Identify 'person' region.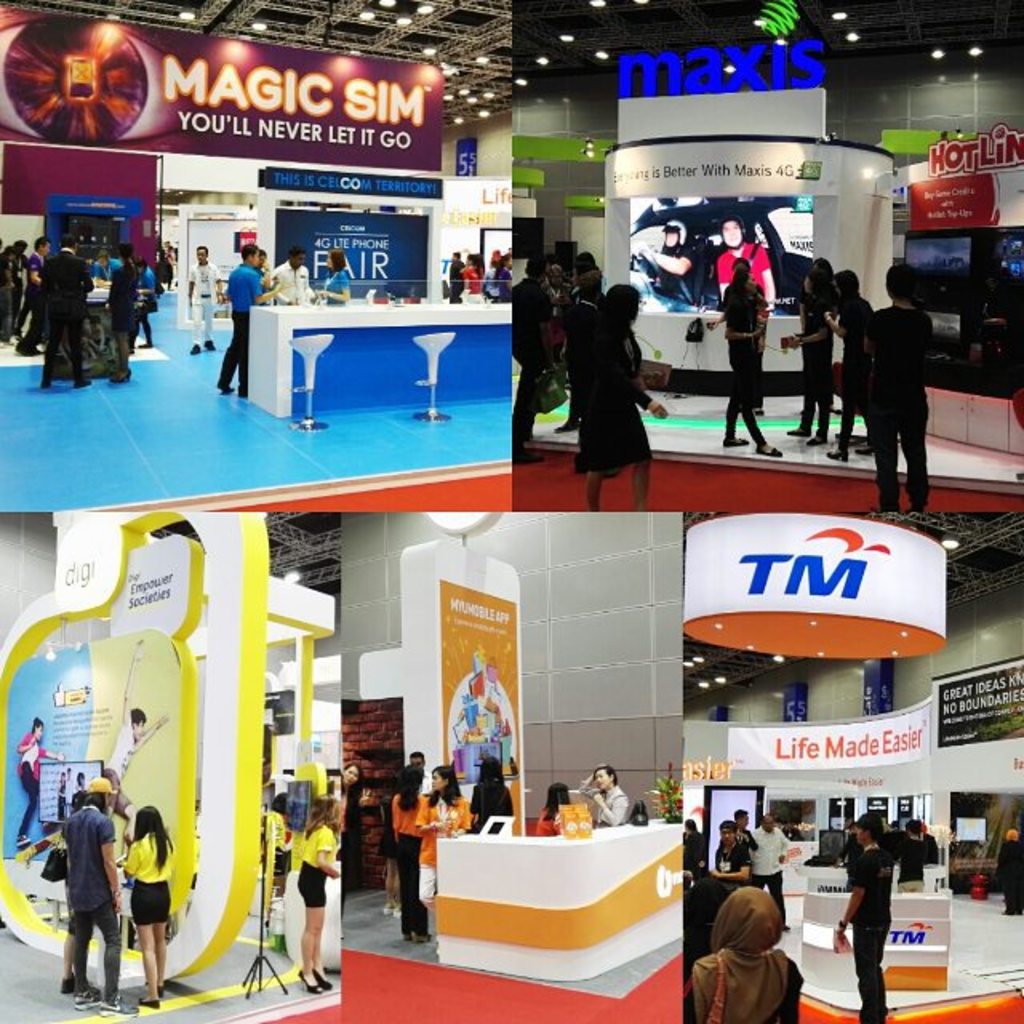
Region: [14, 722, 64, 853].
